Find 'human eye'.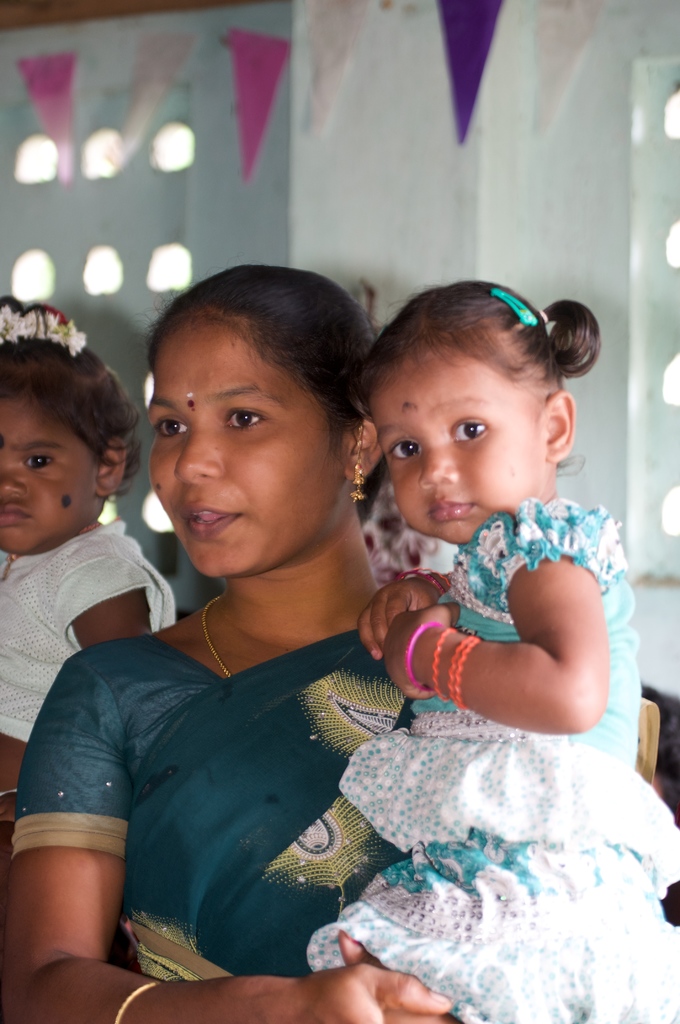
x1=451 y1=412 x2=492 y2=443.
